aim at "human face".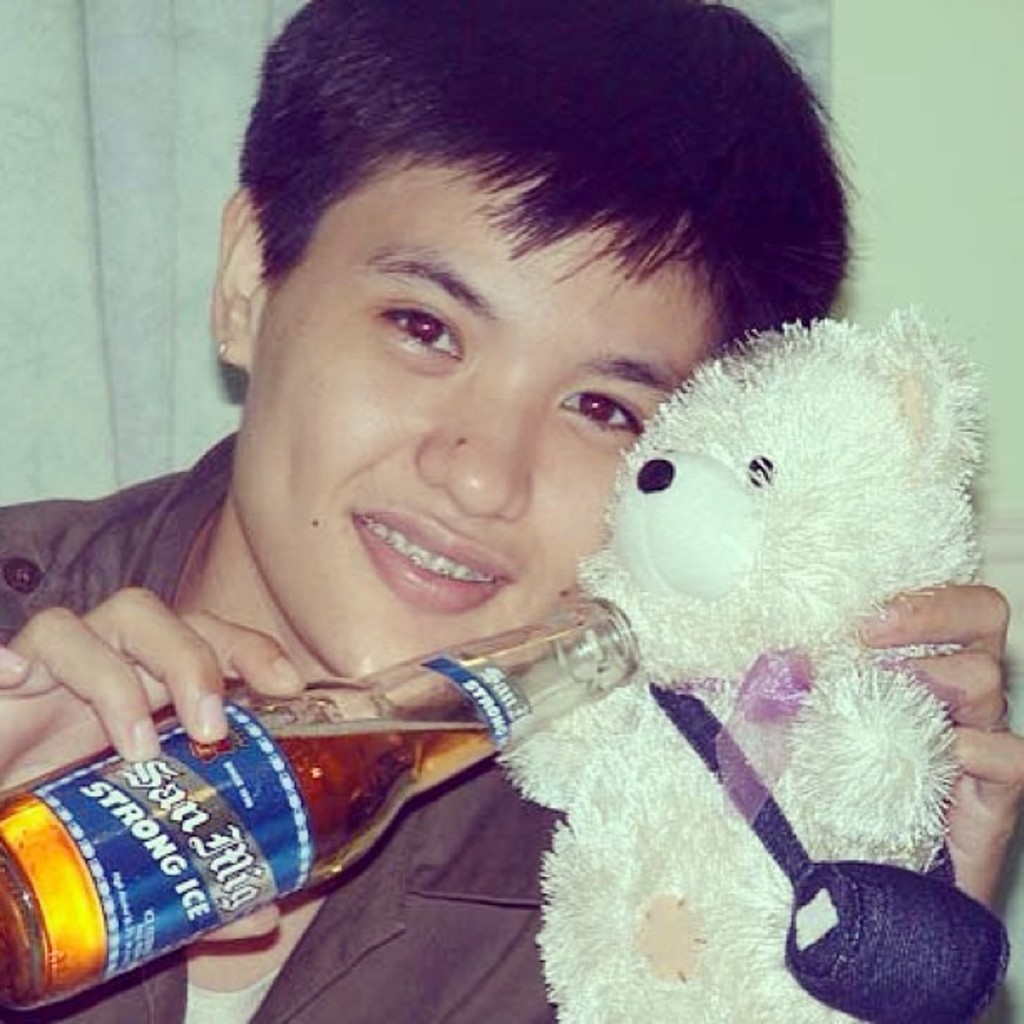
Aimed at l=241, t=97, r=778, b=688.
